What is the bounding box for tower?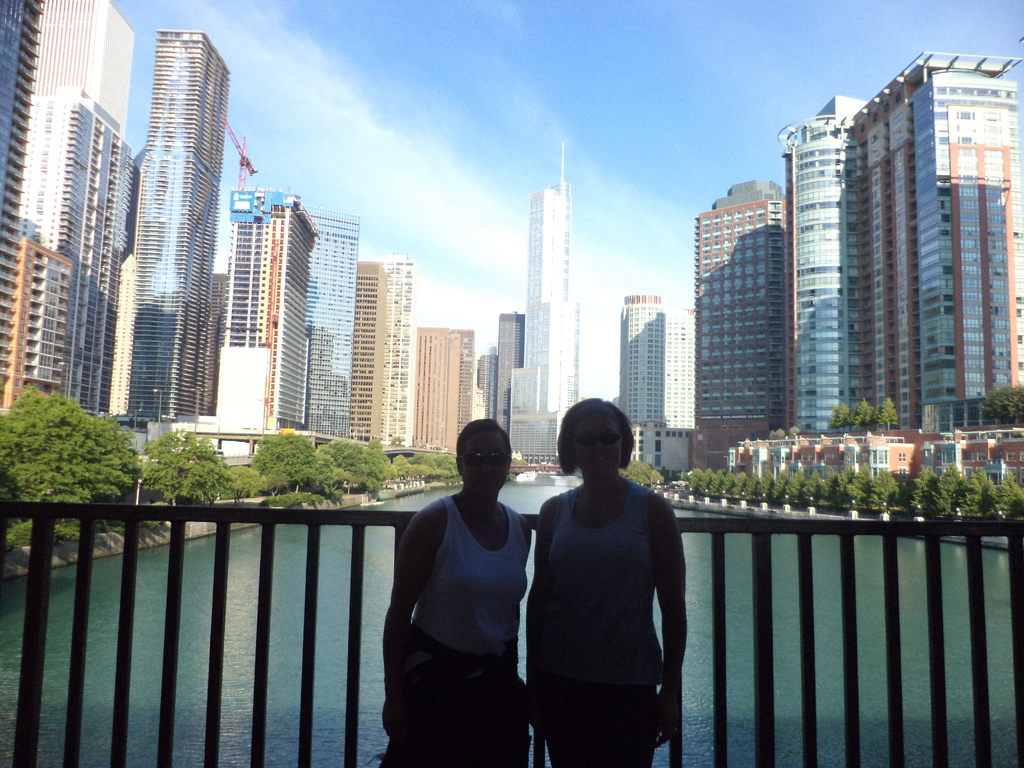
bbox(863, 54, 1015, 429).
